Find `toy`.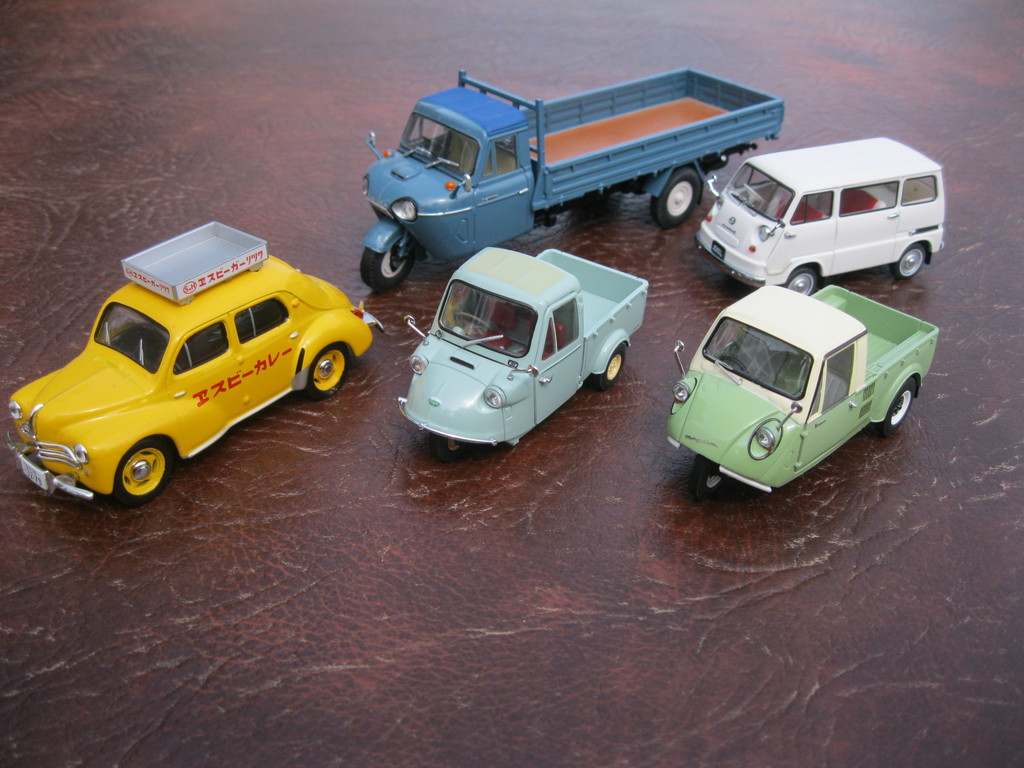
x1=326, y1=61, x2=810, y2=253.
